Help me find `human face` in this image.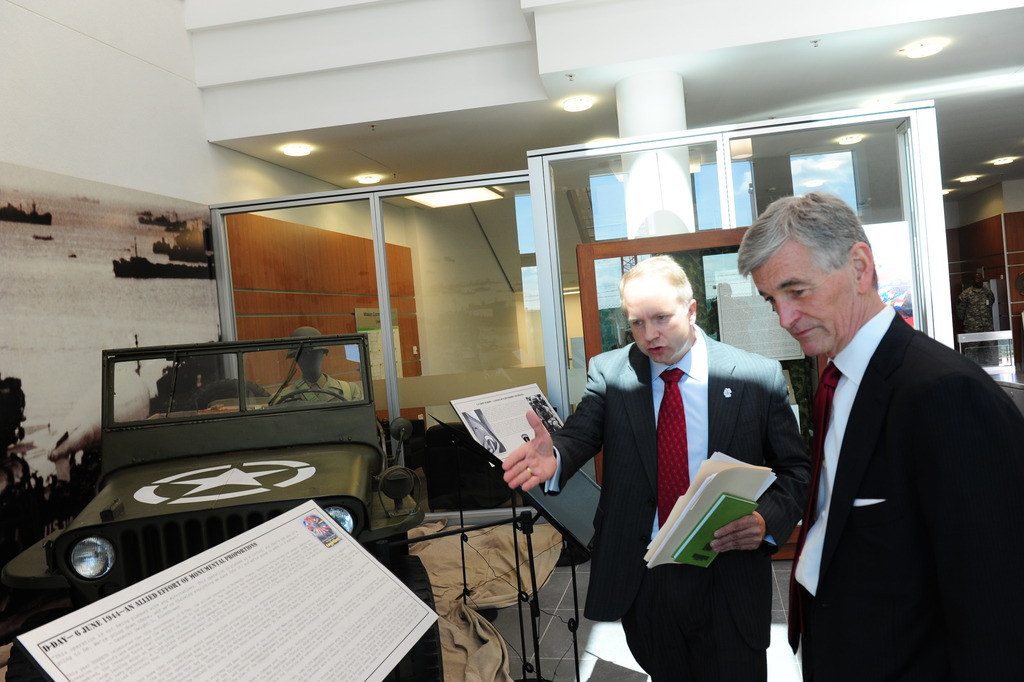
Found it: crop(619, 280, 688, 361).
